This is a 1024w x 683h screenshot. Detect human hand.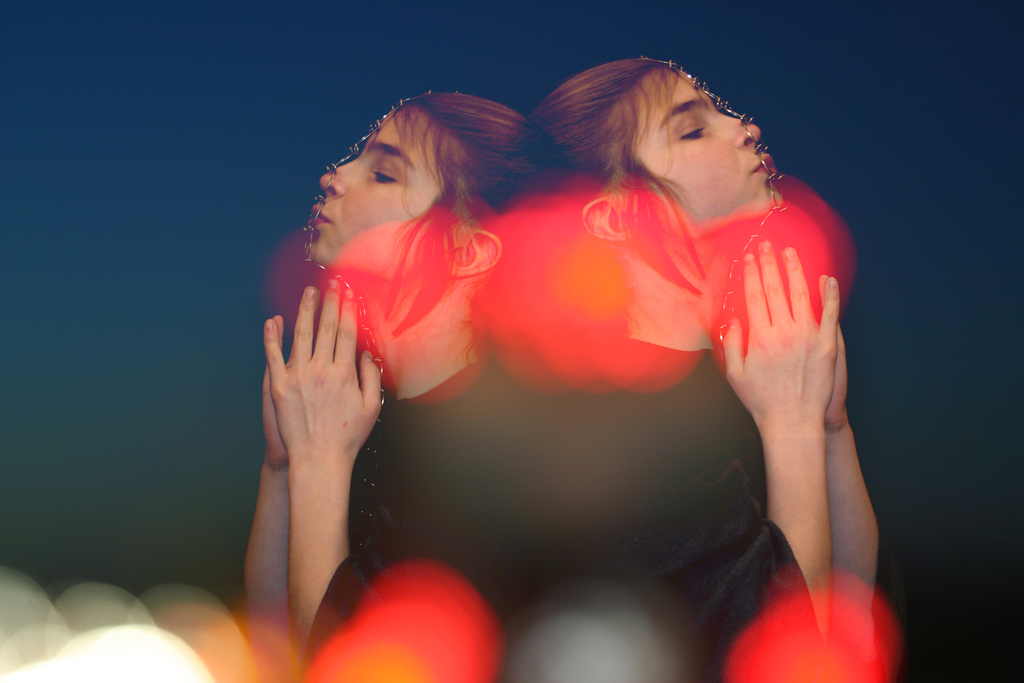
region(821, 270, 849, 431).
